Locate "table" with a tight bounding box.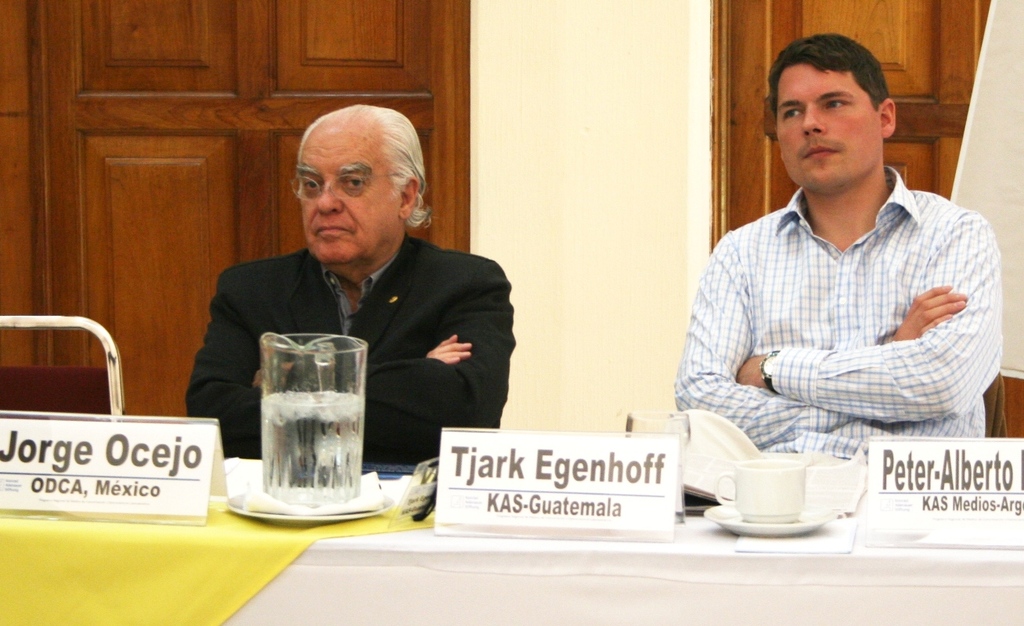
<region>16, 444, 913, 608</region>.
